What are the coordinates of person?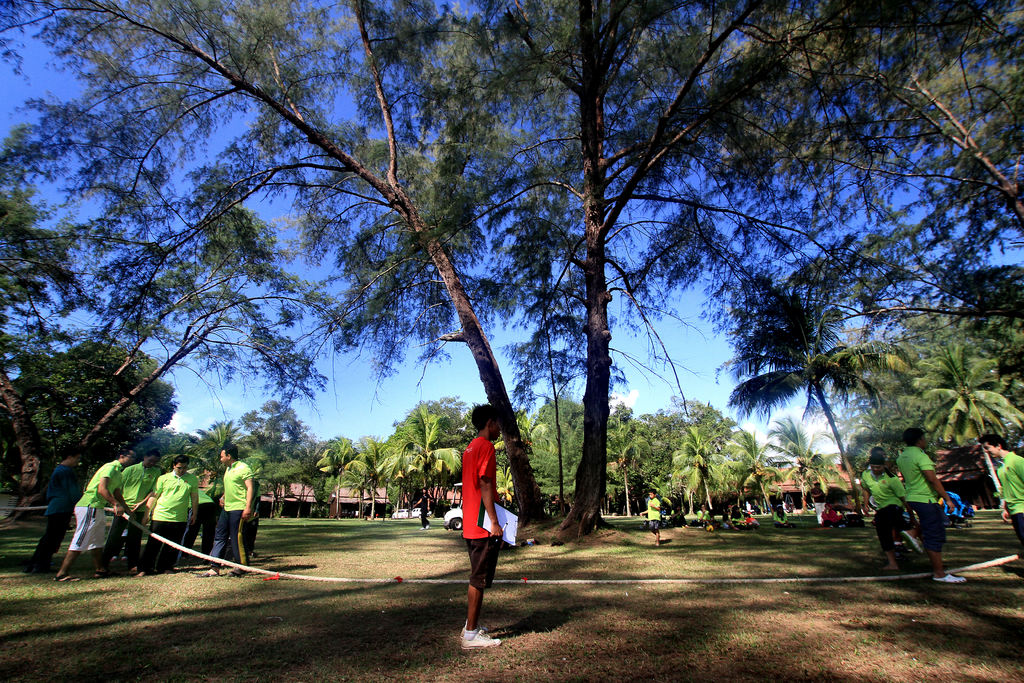
crop(771, 504, 790, 527).
